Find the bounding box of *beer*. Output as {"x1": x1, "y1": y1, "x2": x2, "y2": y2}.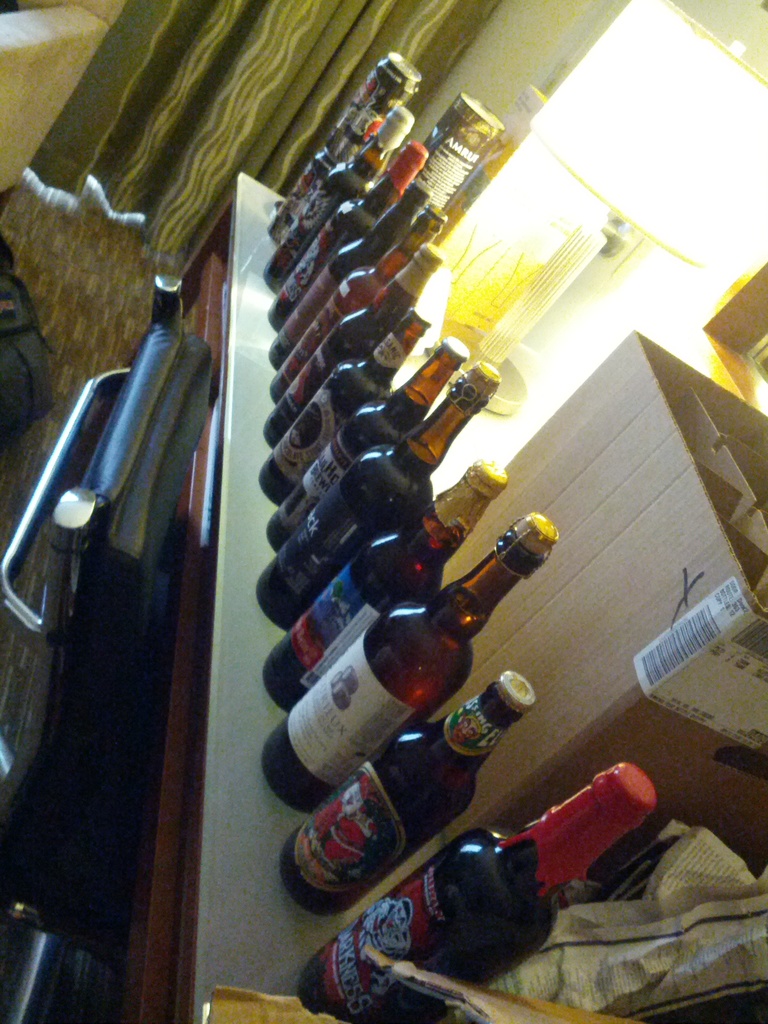
{"x1": 255, "y1": 330, "x2": 468, "y2": 561}.
